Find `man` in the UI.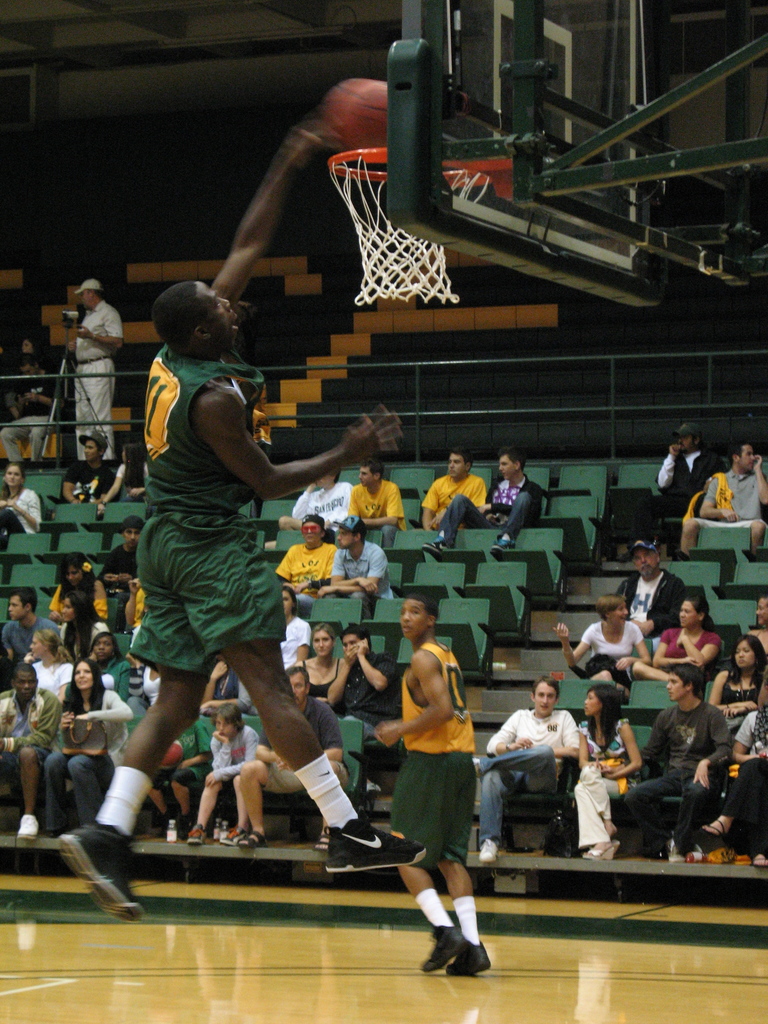
UI element at select_region(682, 447, 767, 545).
